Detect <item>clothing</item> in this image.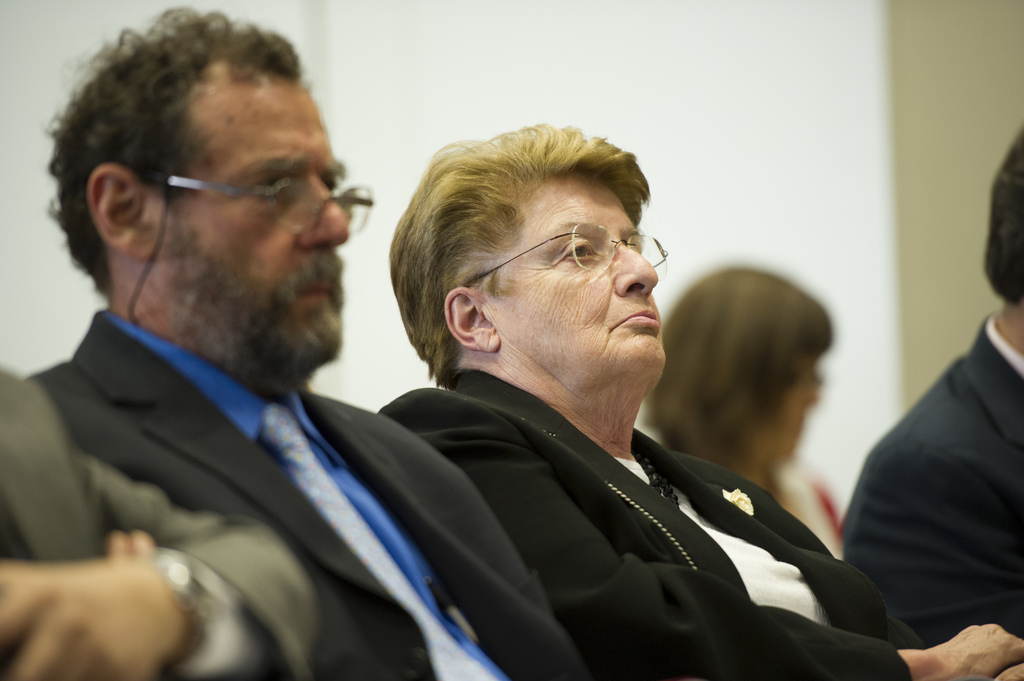
Detection: 815,253,1023,673.
